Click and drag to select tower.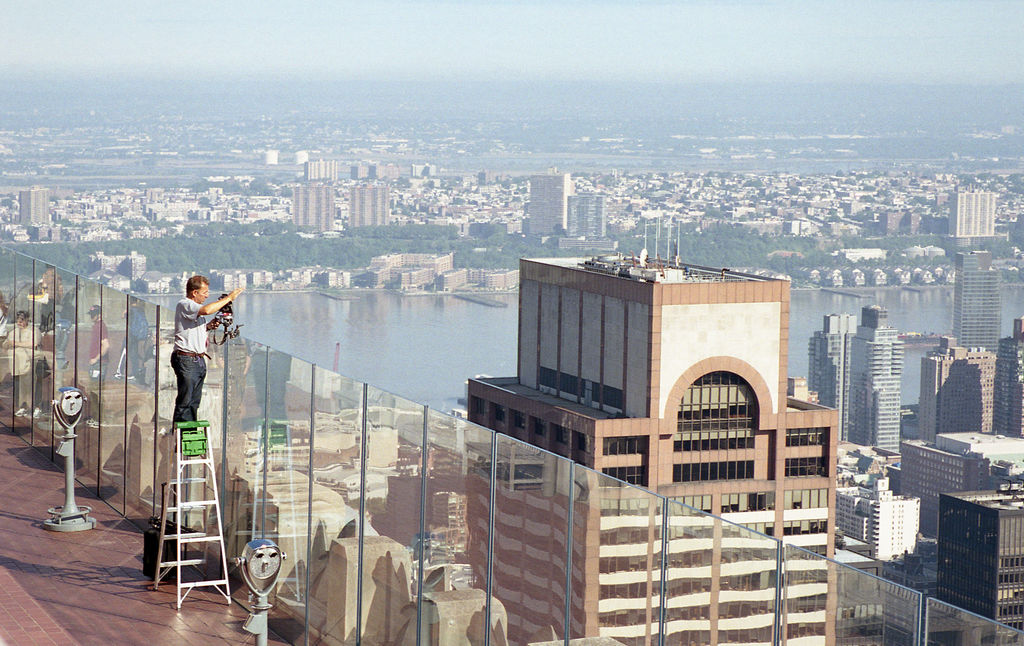
Selection: bbox=[343, 182, 382, 229].
